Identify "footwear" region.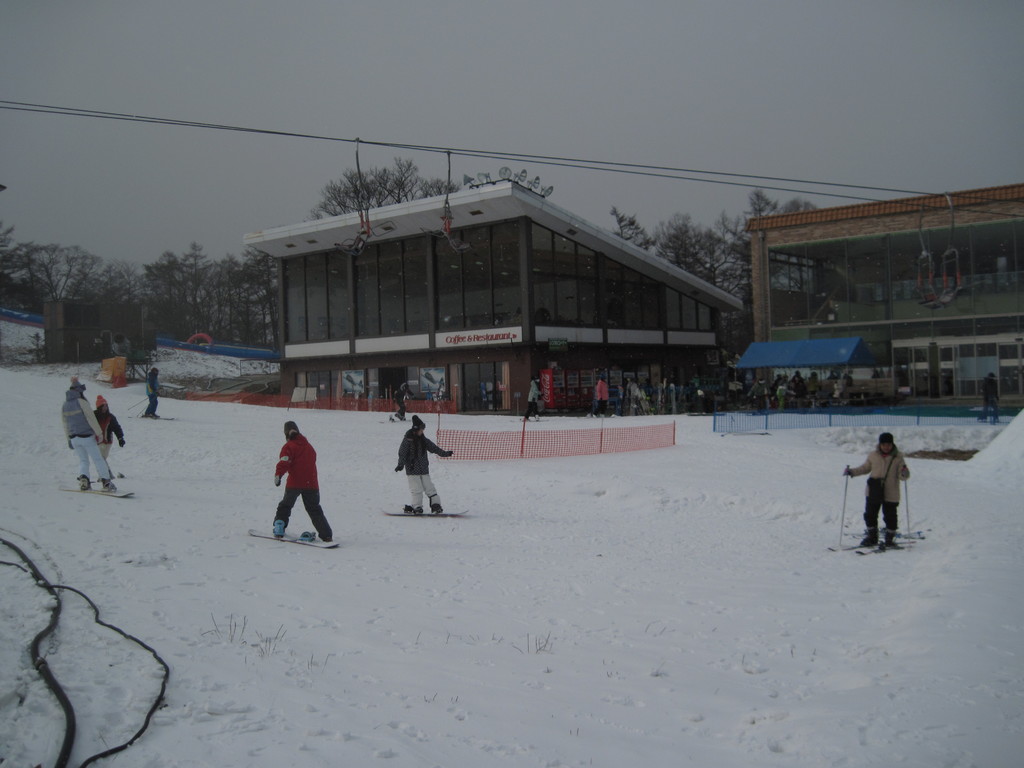
Region: Rect(272, 521, 287, 540).
